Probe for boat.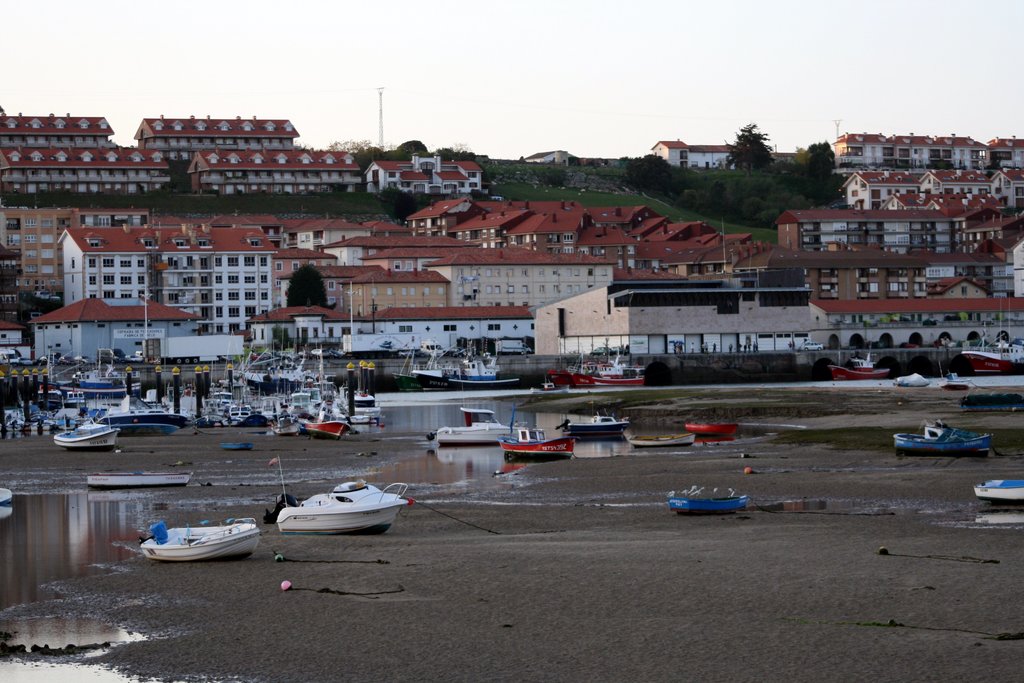
Probe result: bbox(892, 418, 986, 458).
